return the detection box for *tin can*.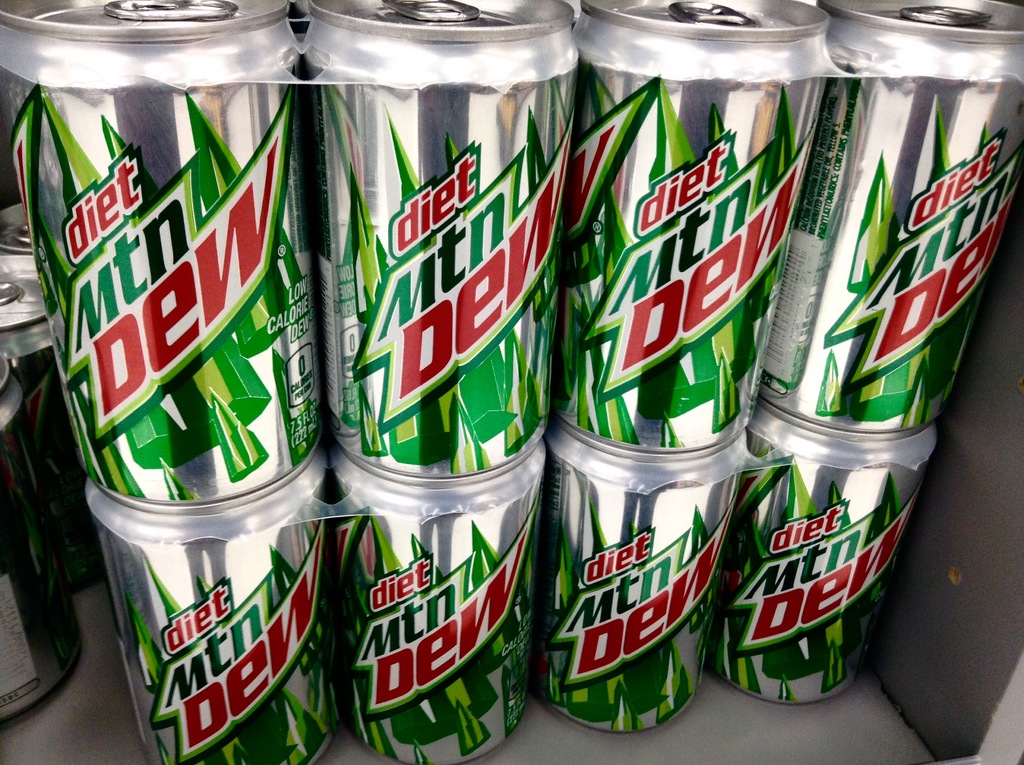
bbox=(90, 461, 477, 764).
